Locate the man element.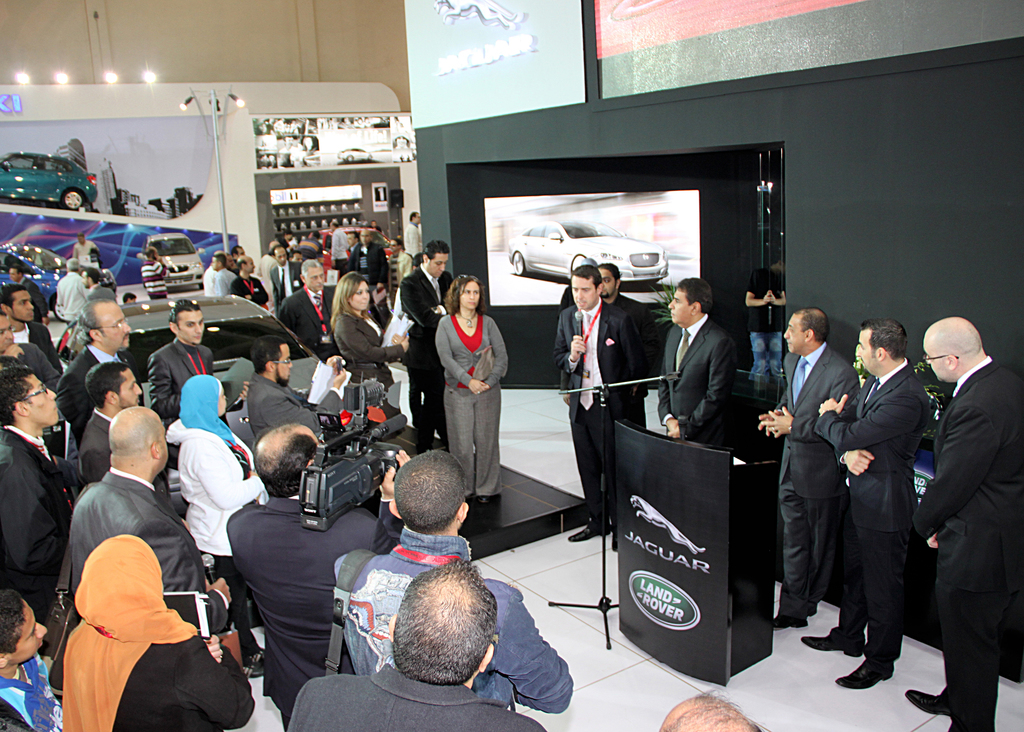
Element bbox: [left=0, top=282, right=61, bottom=369].
